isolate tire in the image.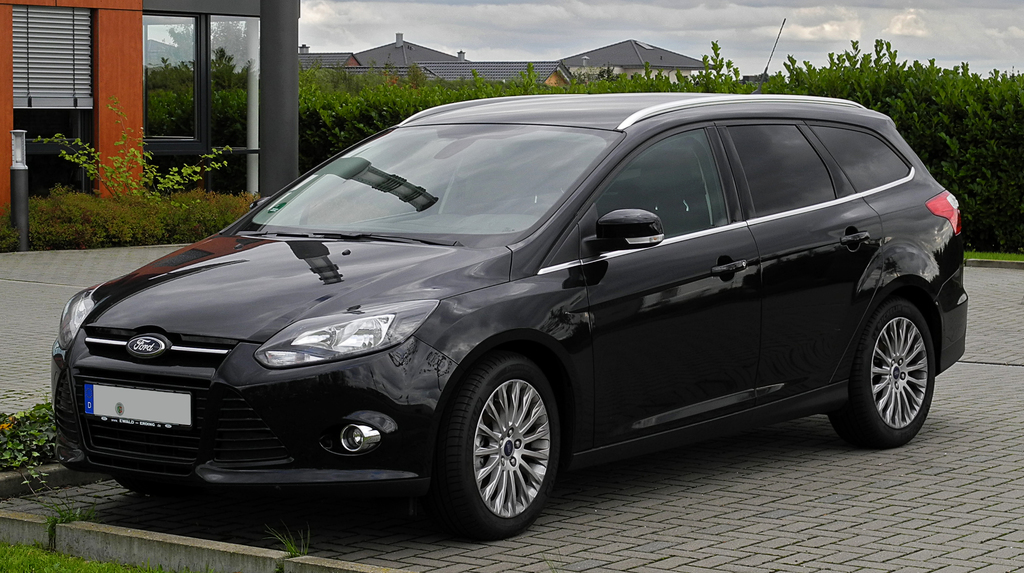
Isolated region: [444,358,563,521].
